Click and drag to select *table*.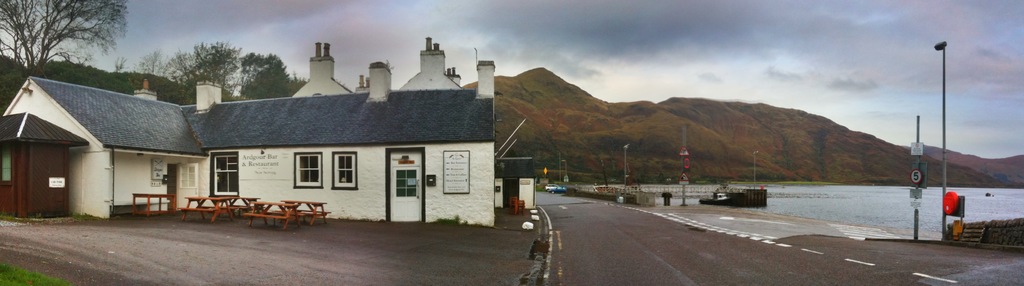
Selection: [274,196,332,225].
